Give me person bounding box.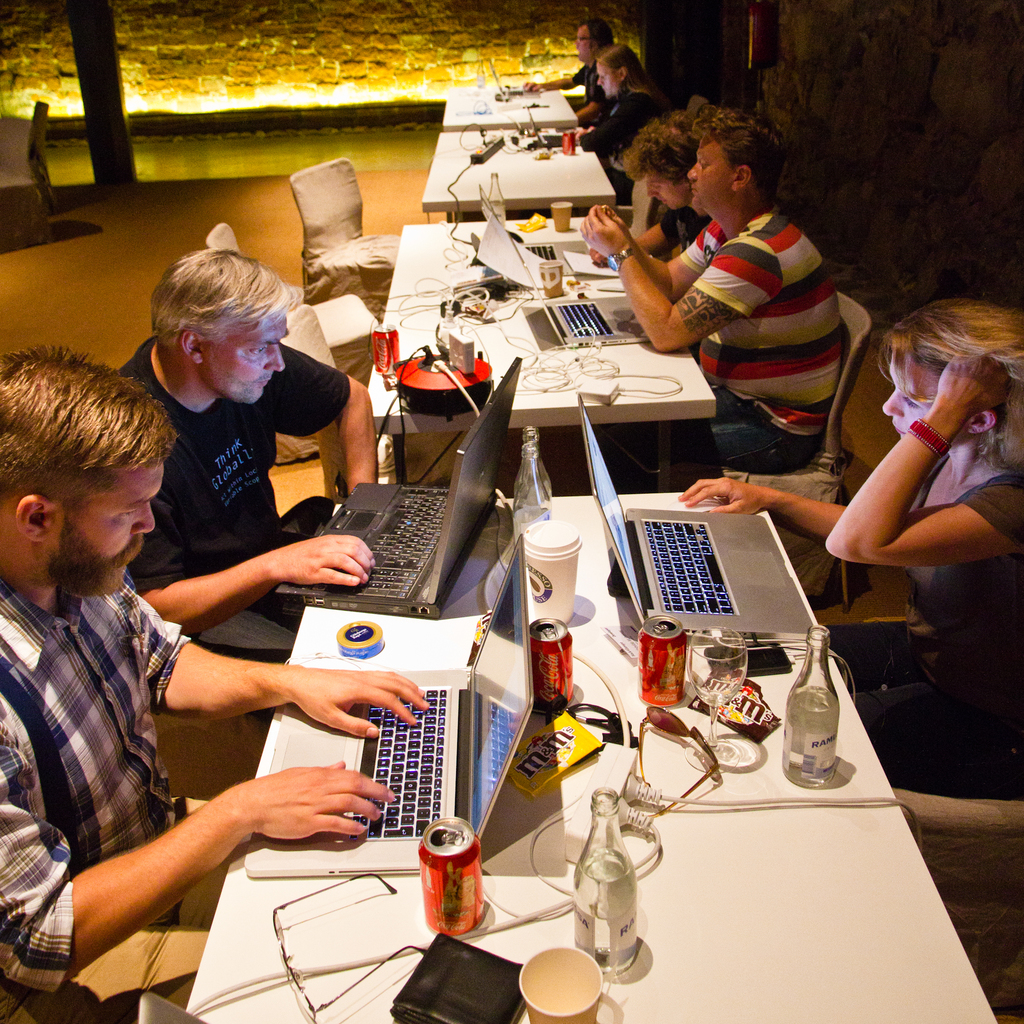
x1=673, y1=299, x2=1023, y2=788.
